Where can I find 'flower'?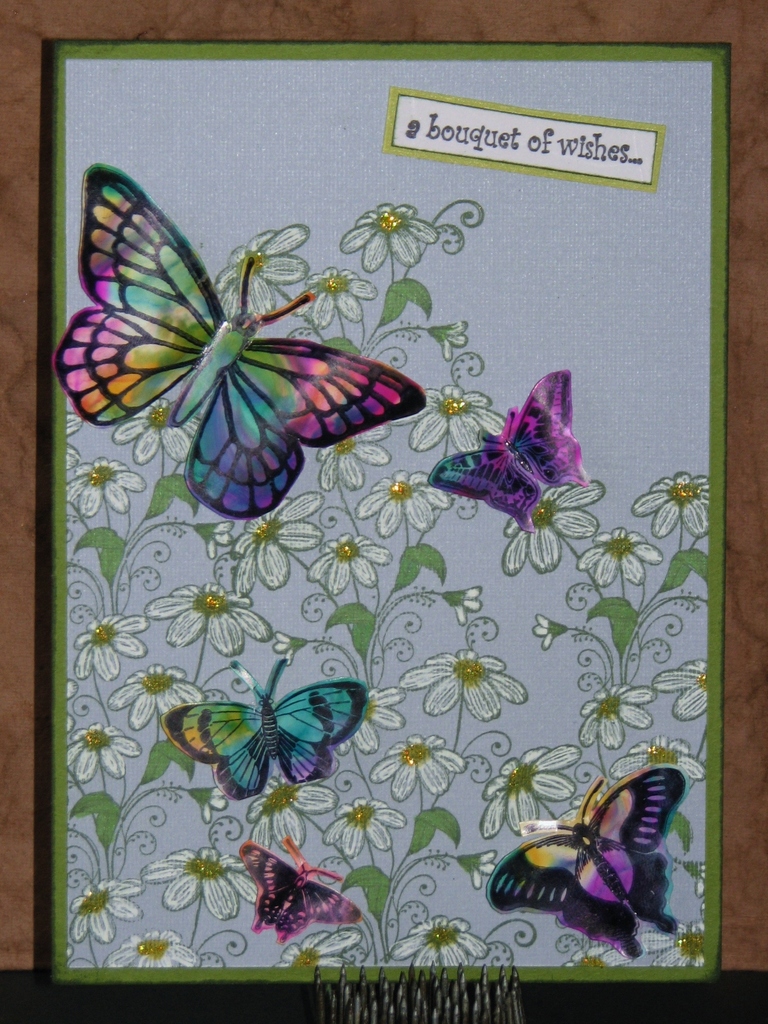
You can find it at region(64, 724, 141, 785).
